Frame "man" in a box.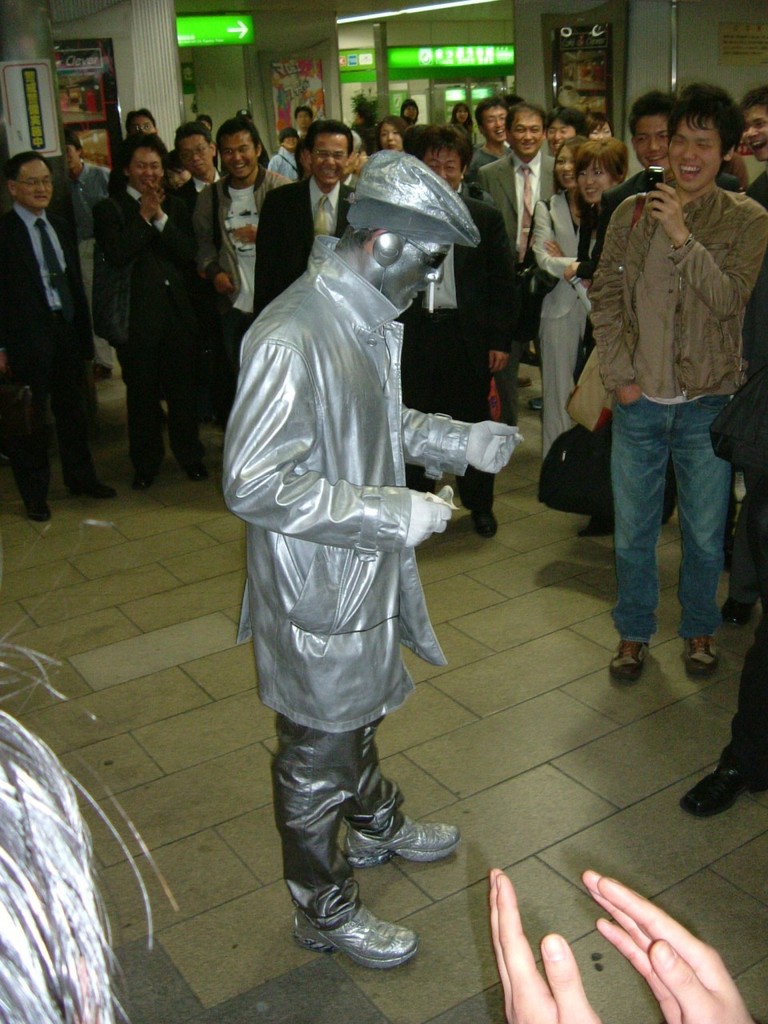
crop(590, 94, 746, 542).
